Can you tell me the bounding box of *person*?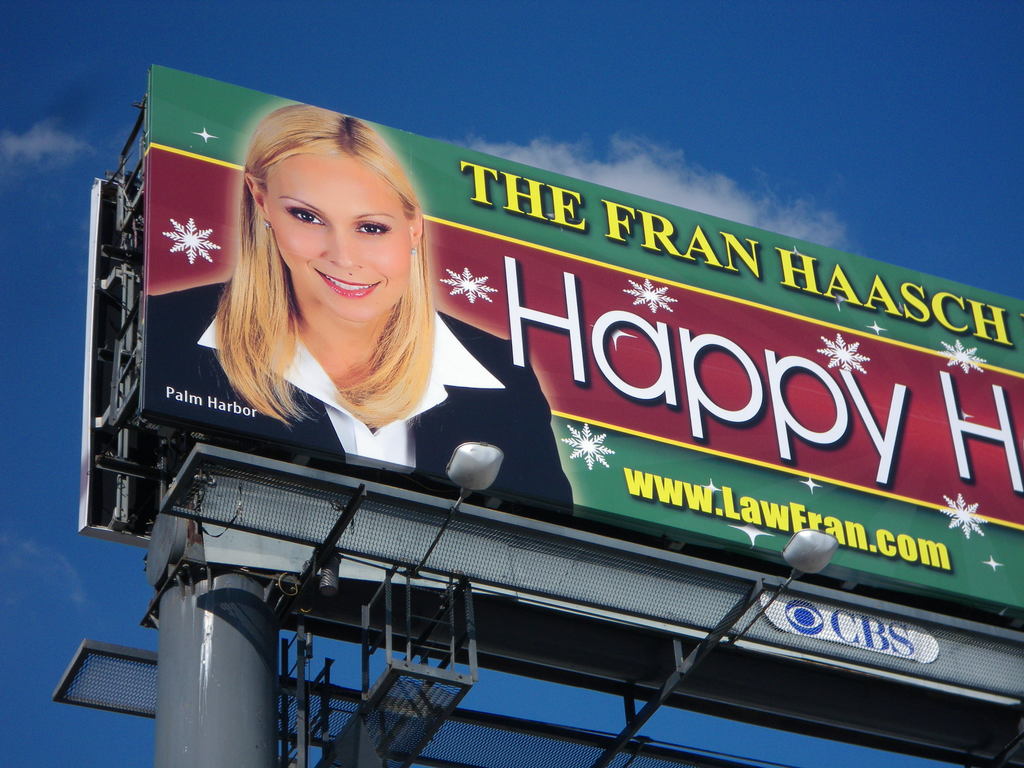
rect(146, 93, 481, 580).
